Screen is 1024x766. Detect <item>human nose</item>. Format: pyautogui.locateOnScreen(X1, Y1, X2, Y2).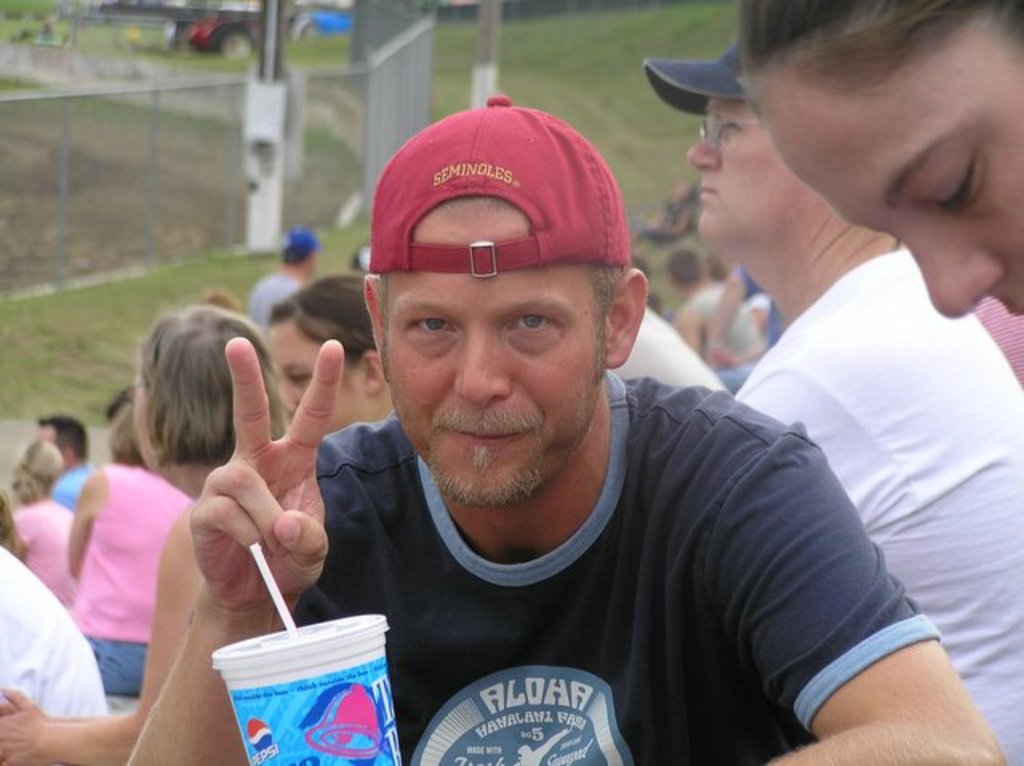
pyautogui.locateOnScreen(904, 237, 1000, 317).
